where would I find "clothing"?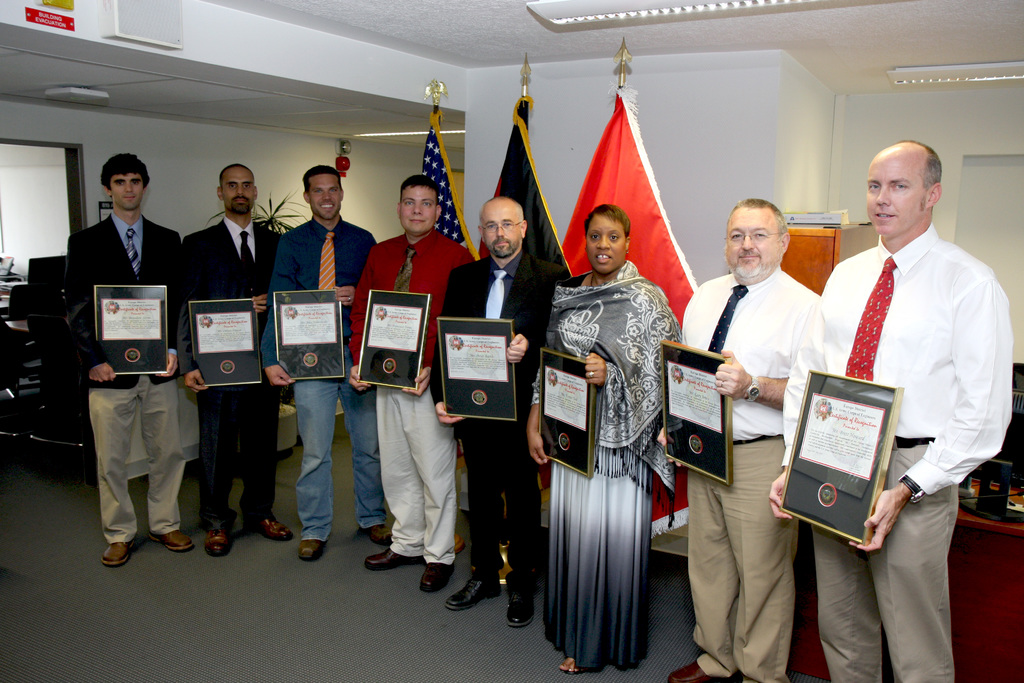
At 541, 206, 686, 680.
